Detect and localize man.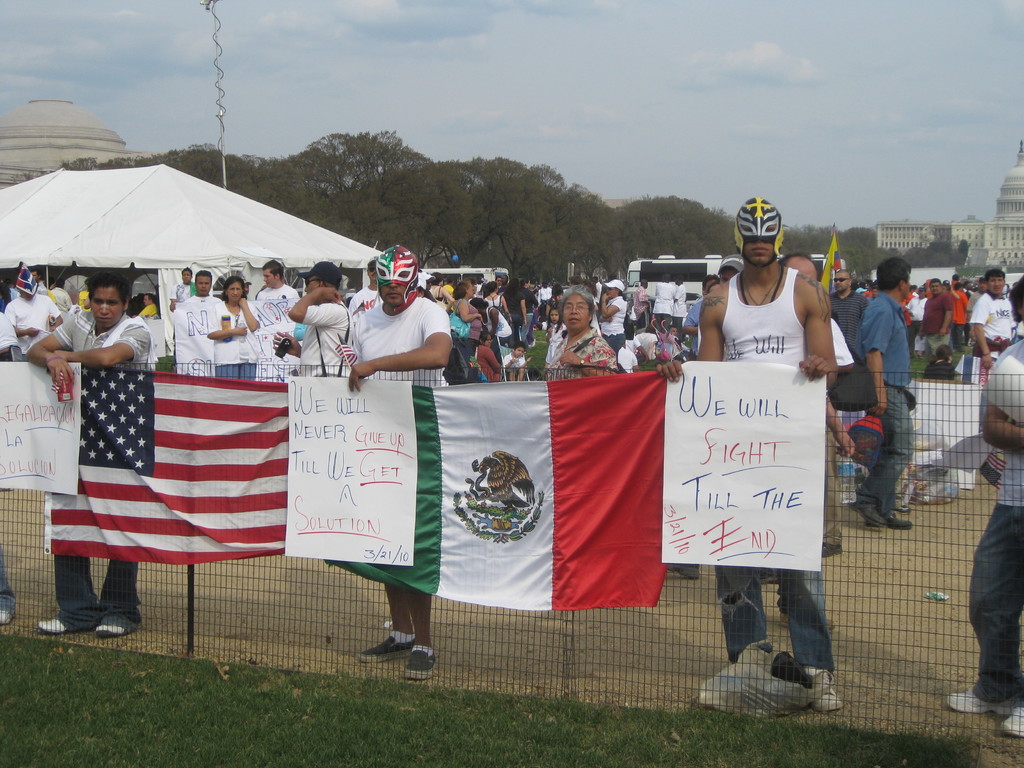
Localized at locate(273, 260, 353, 380).
